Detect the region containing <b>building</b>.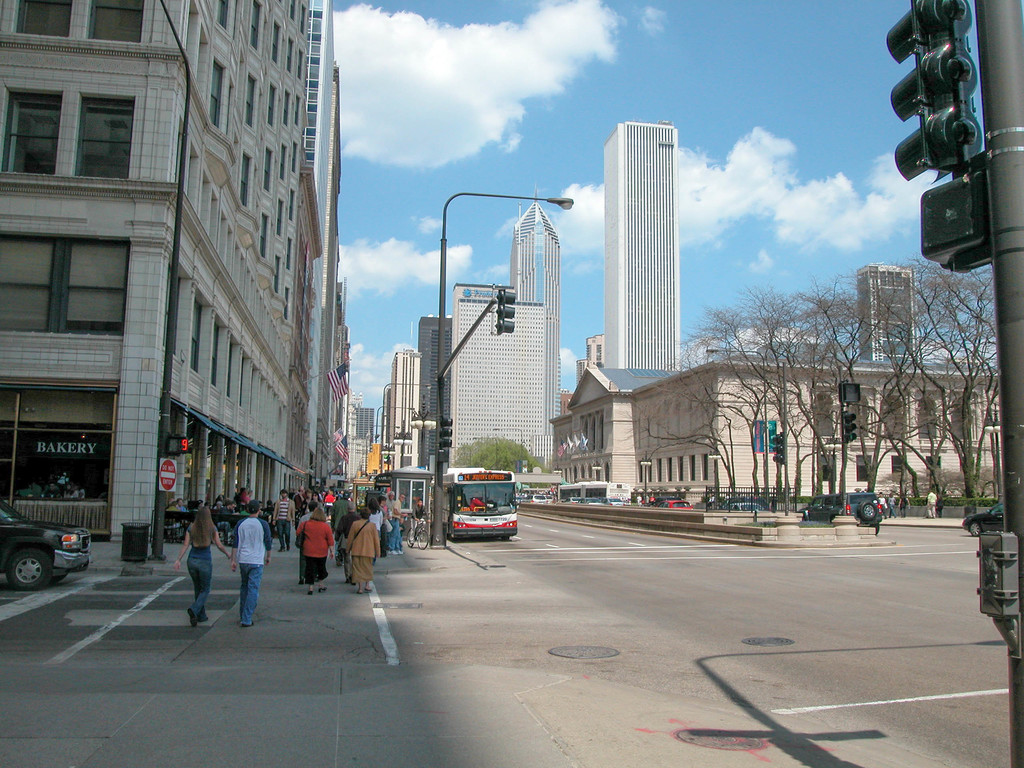
x1=856, y1=262, x2=918, y2=369.
